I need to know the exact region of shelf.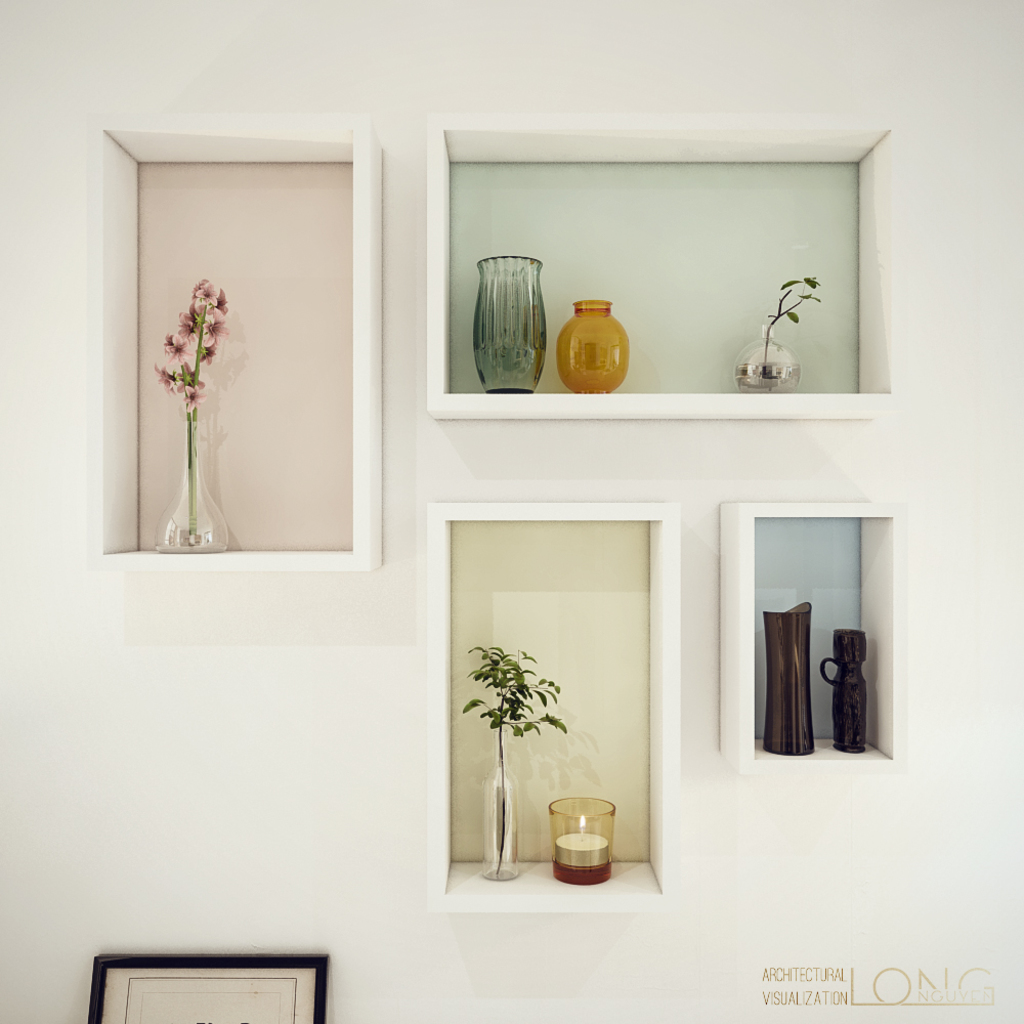
Region: detection(712, 497, 905, 777).
